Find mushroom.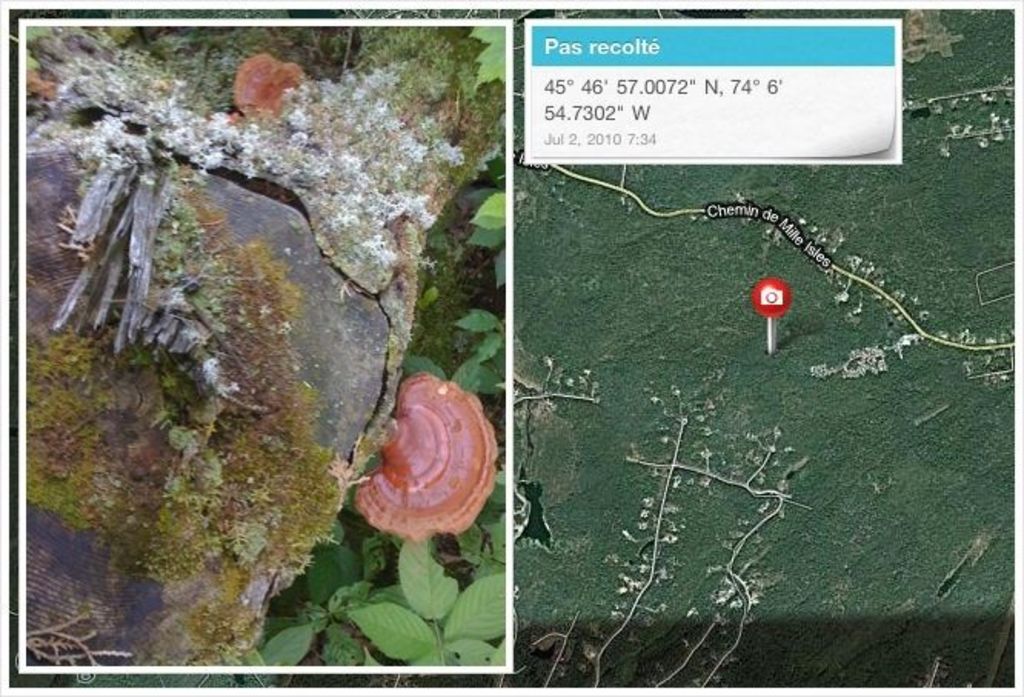
[left=344, top=383, right=506, bottom=568].
